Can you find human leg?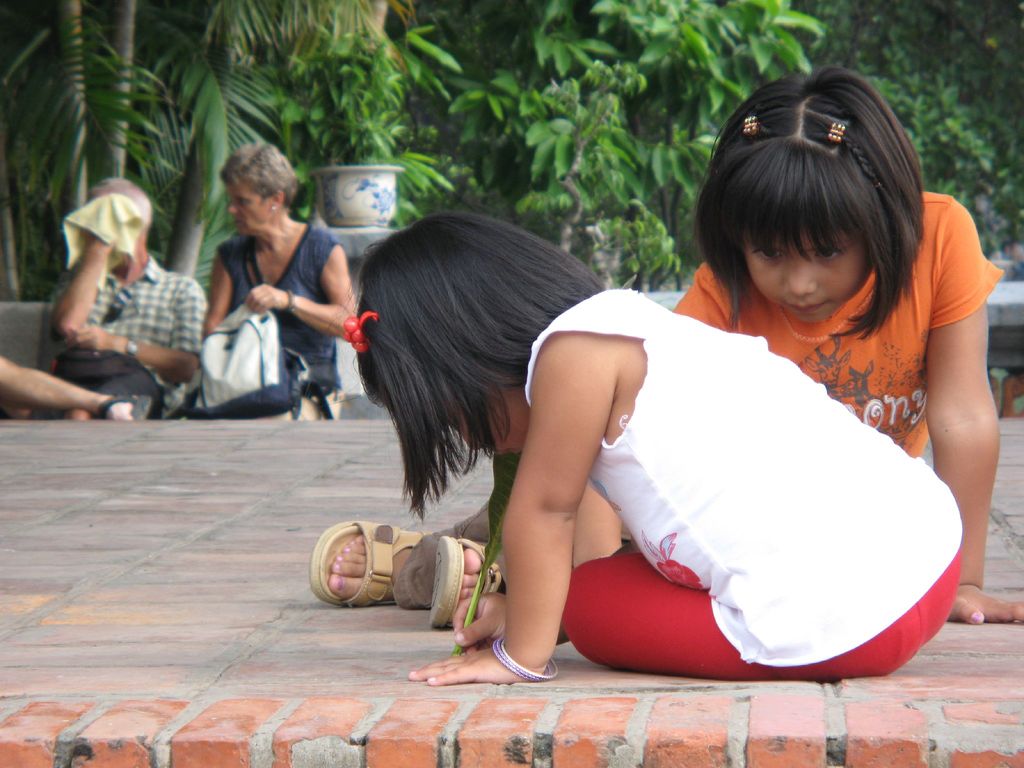
Yes, bounding box: x1=560, y1=552, x2=922, y2=683.
